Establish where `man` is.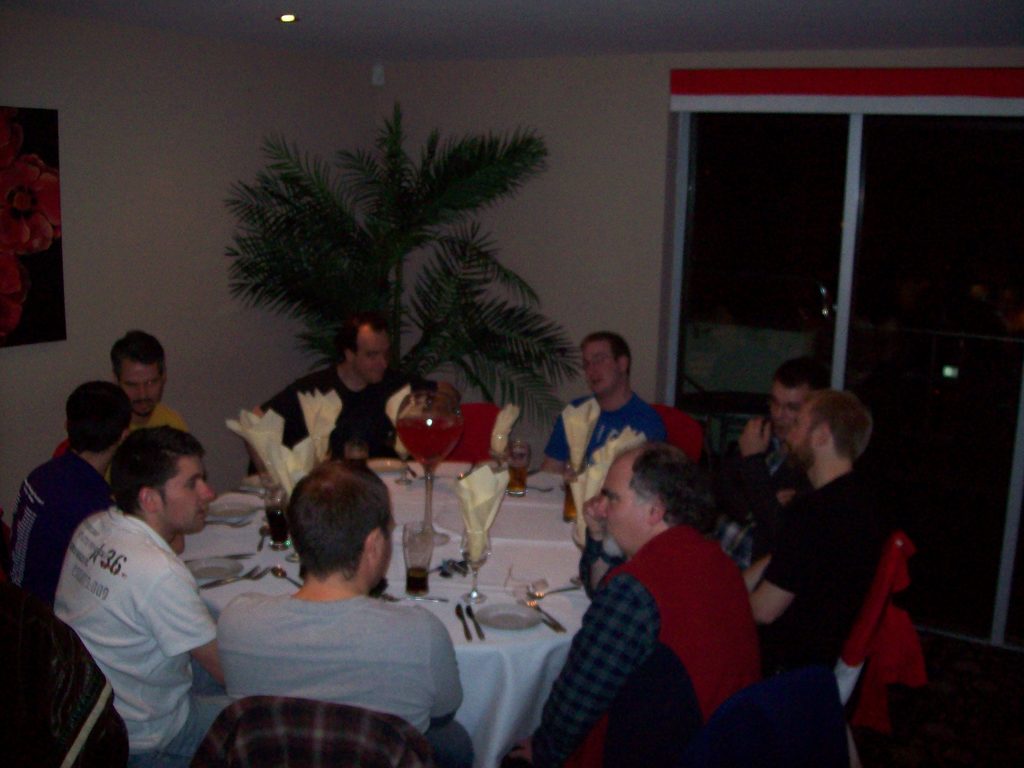
Established at select_region(732, 387, 897, 696).
